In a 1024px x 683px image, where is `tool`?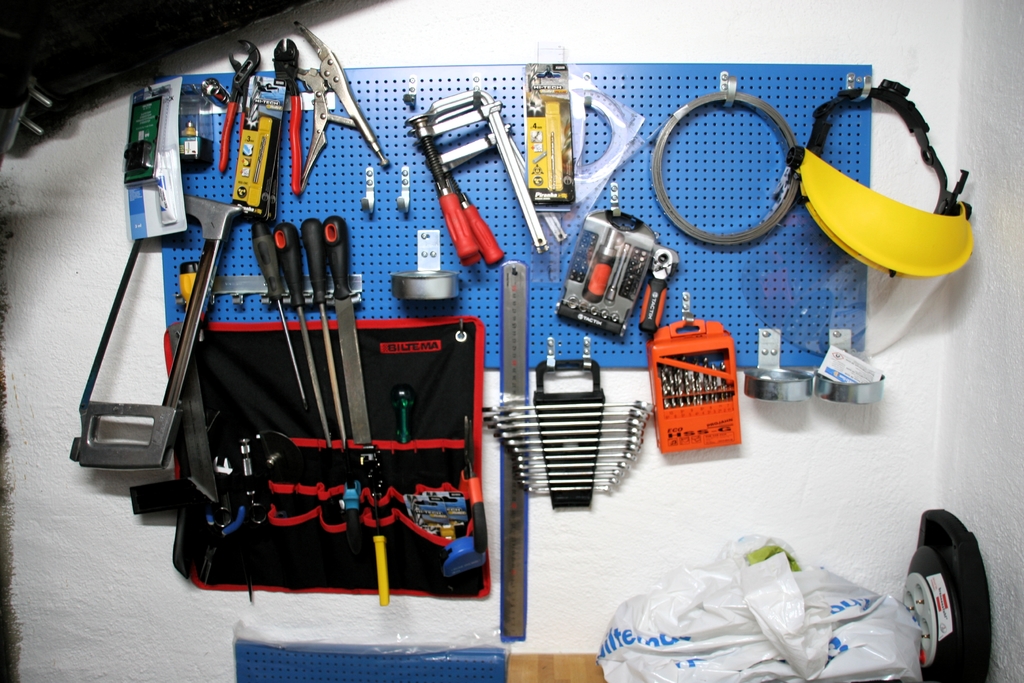
490 393 654 506.
